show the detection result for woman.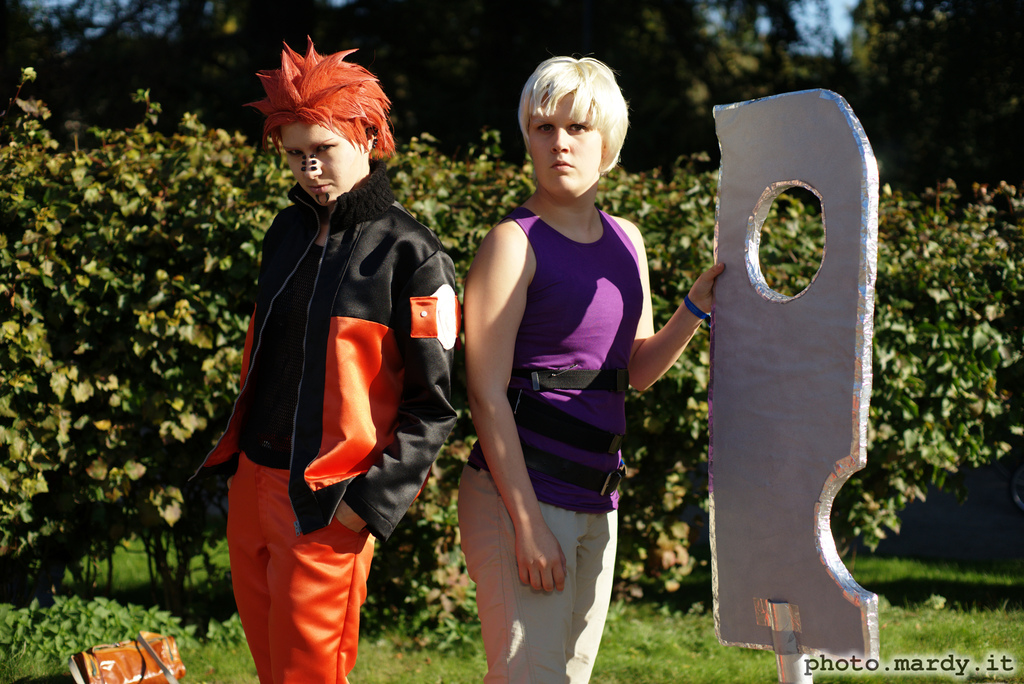
{"x1": 186, "y1": 31, "x2": 464, "y2": 683}.
